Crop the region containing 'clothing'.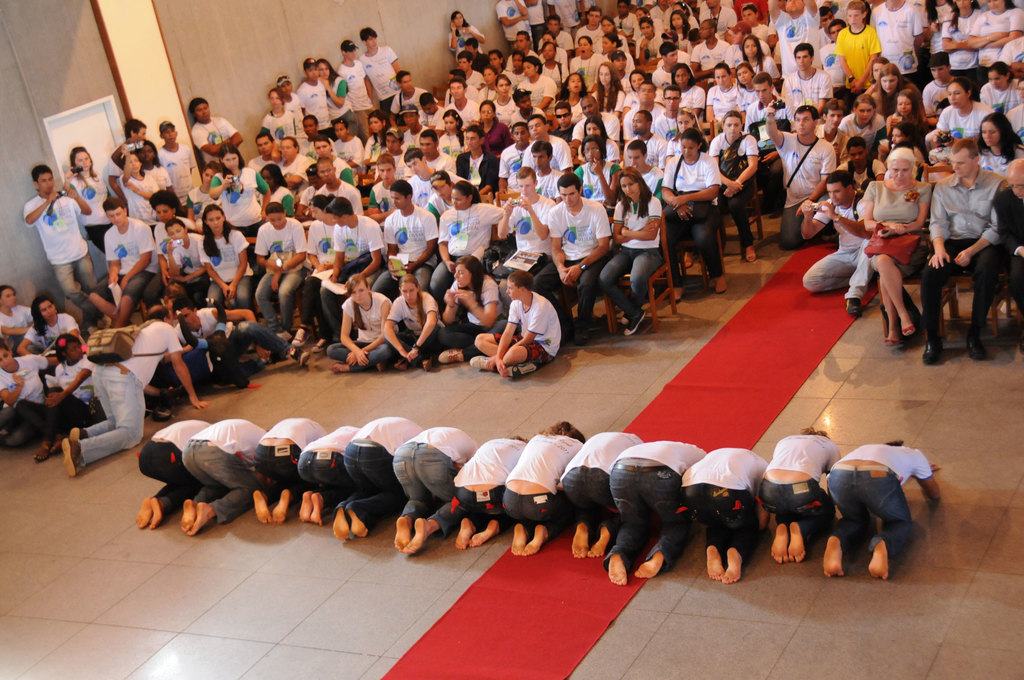
Crop region: <box>680,447,769,558</box>.
